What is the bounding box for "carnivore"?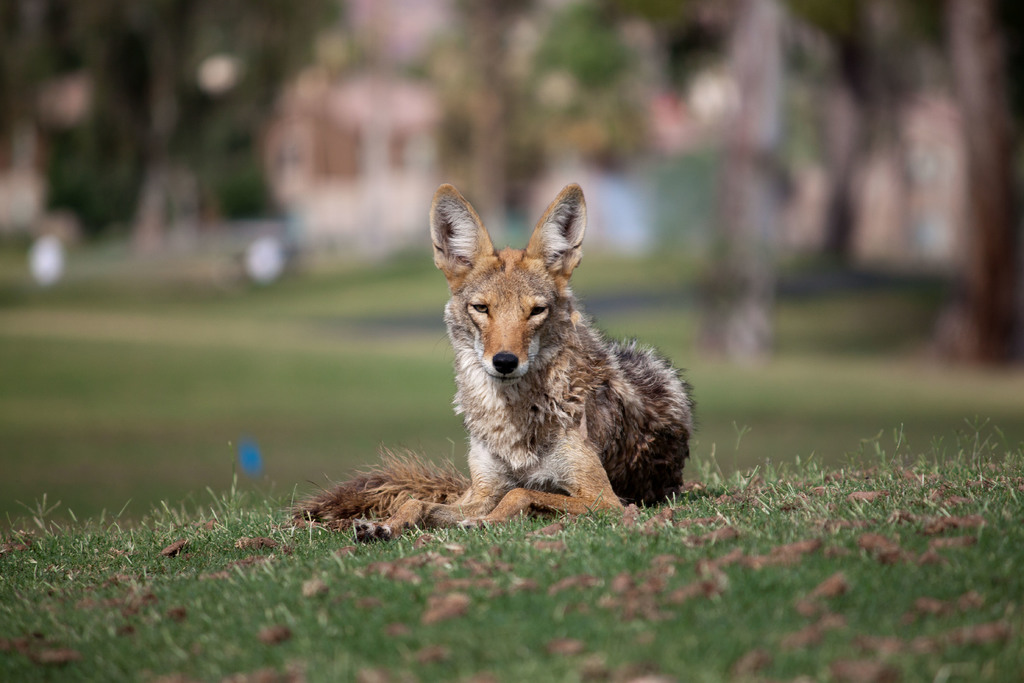
l=271, t=173, r=716, b=546.
